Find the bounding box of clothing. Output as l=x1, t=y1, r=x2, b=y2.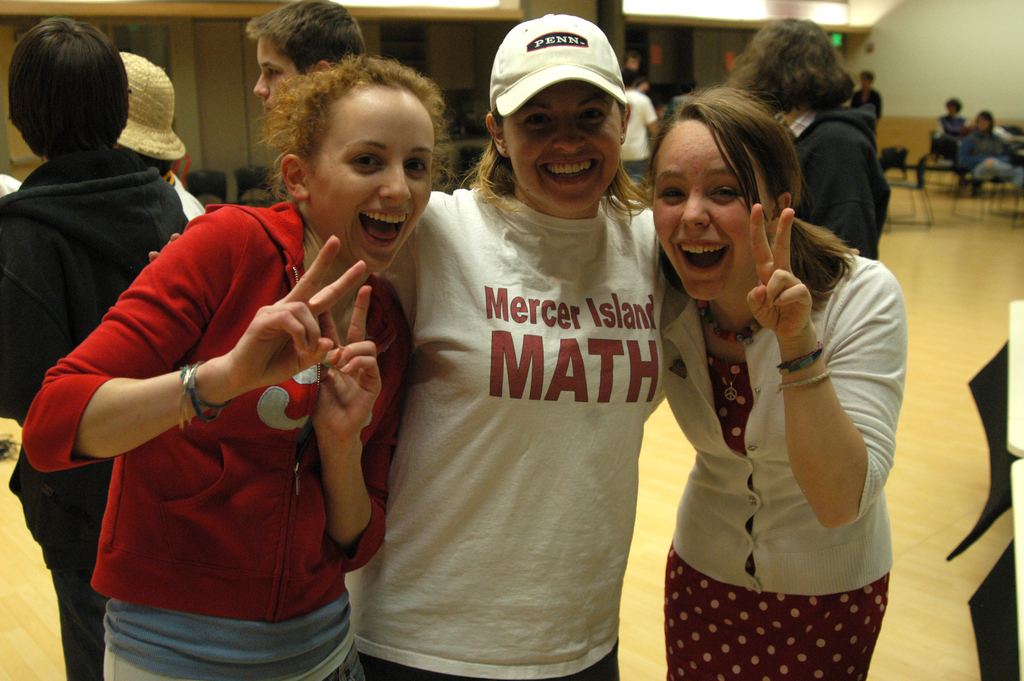
l=932, t=104, r=962, b=156.
